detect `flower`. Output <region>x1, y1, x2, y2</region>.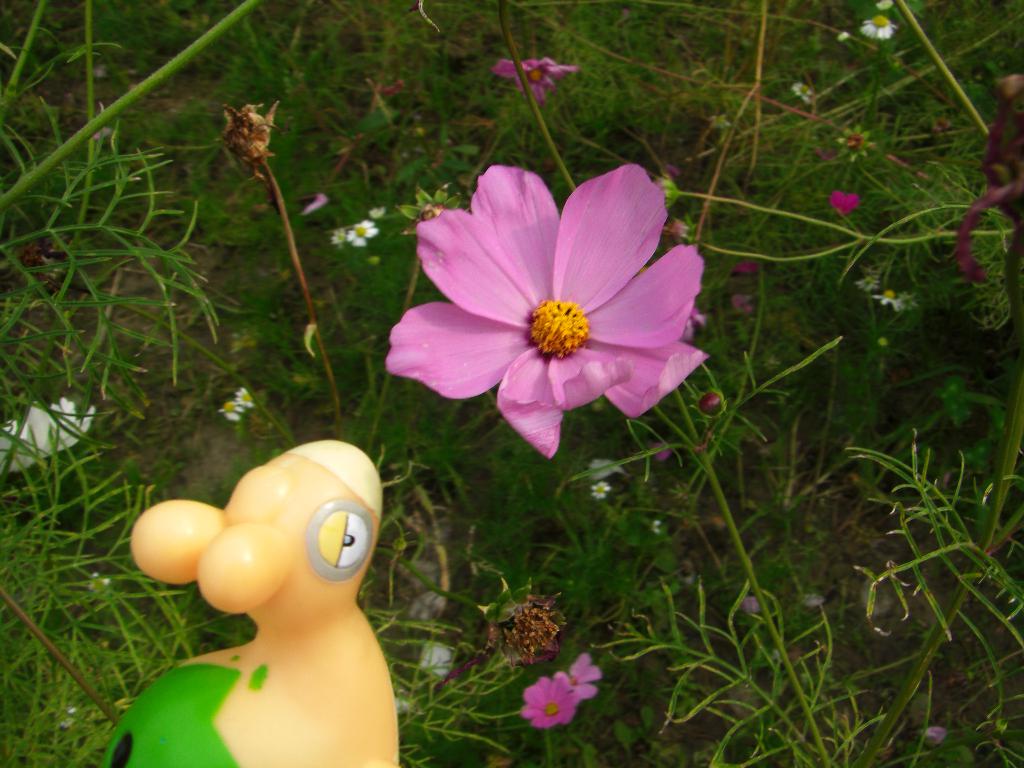
<region>881, 292, 911, 312</region>.
